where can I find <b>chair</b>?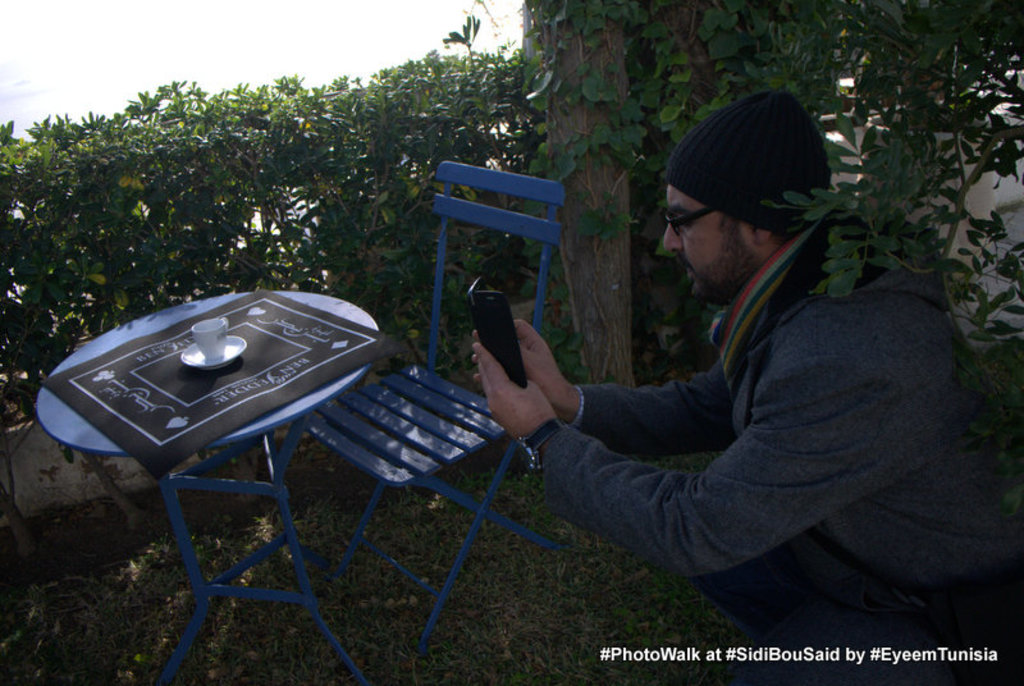
You can find it at BBox(303, 156, 571, 658).
